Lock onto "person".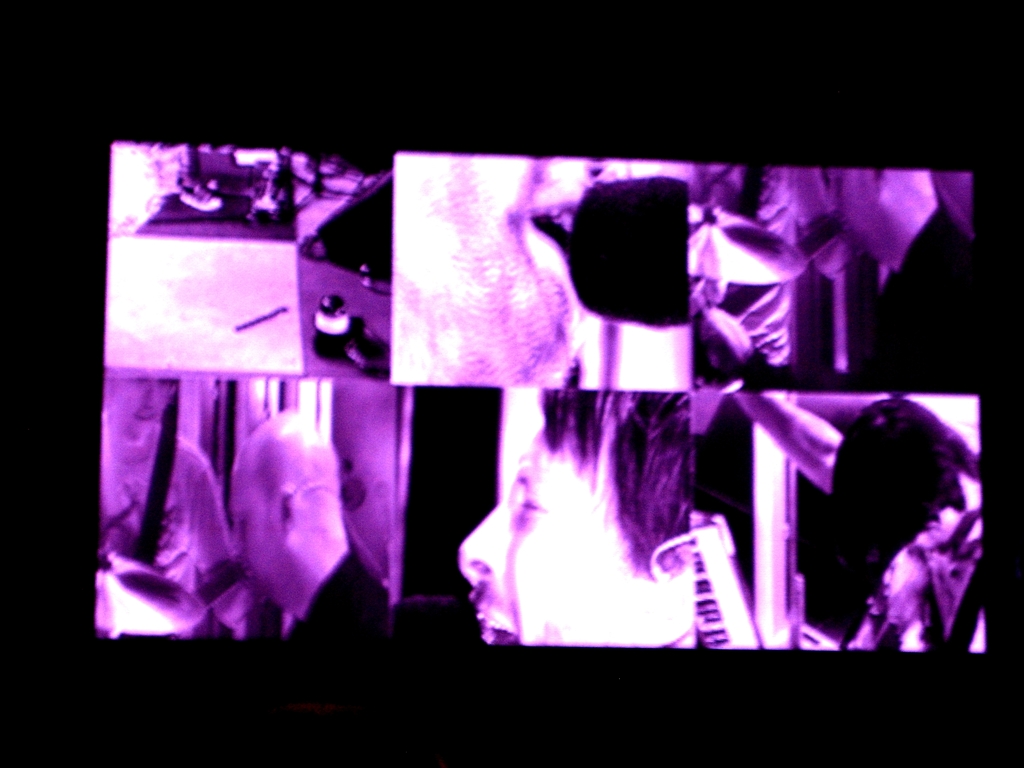
Locked: 234, 413, 392, 648.
